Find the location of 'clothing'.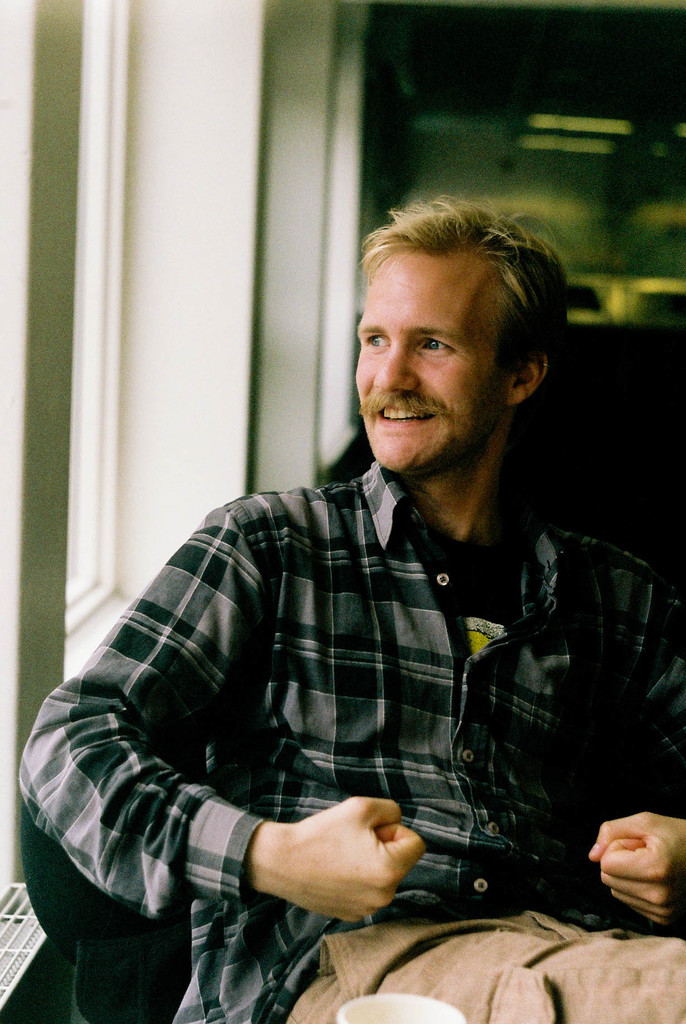
Location: (40, 340, 633, 991).
